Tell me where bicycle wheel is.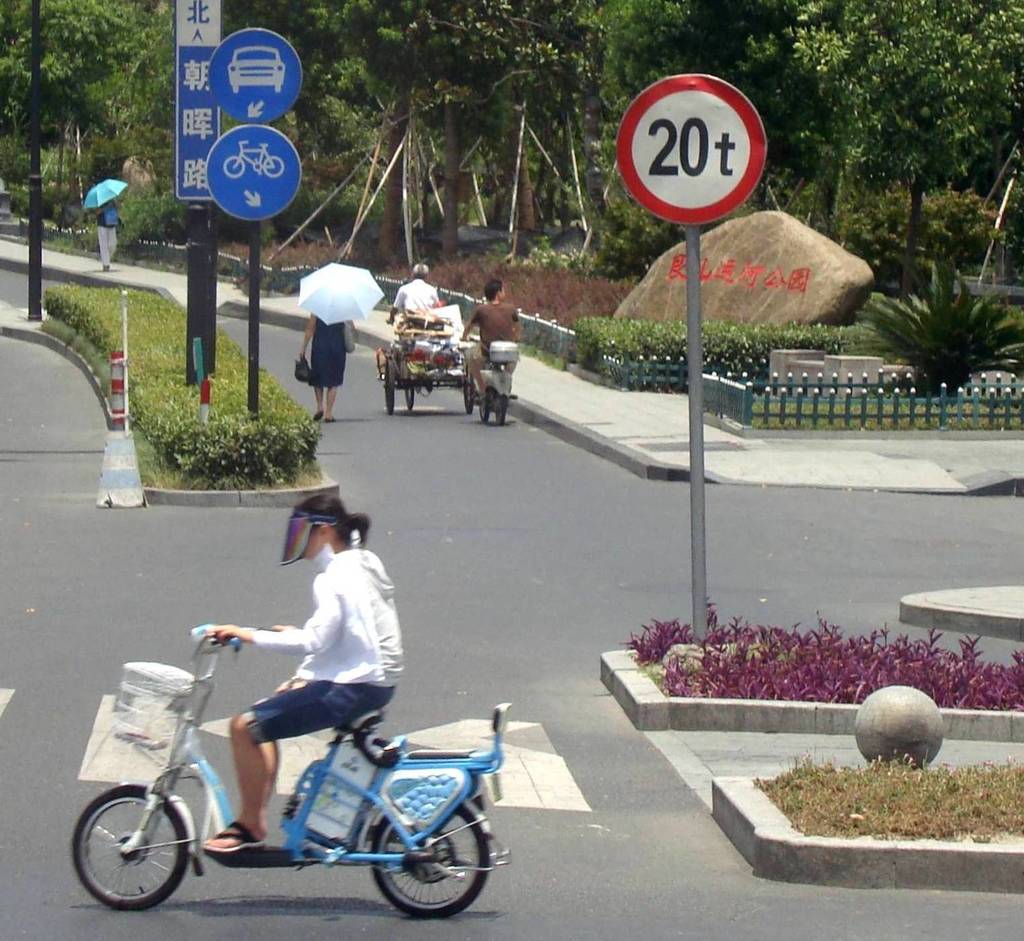
bicycle wheel is at x1=369 y1=787 x2=490 y2=919.
